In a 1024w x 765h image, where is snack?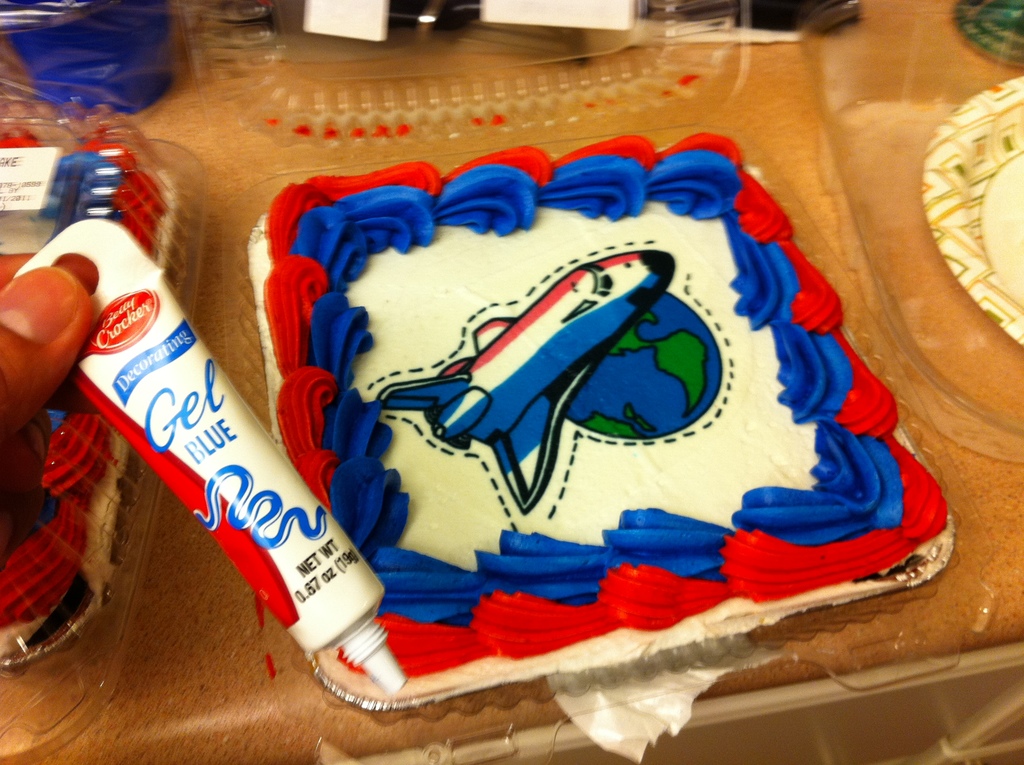
region(247, 130, 950, 708).
